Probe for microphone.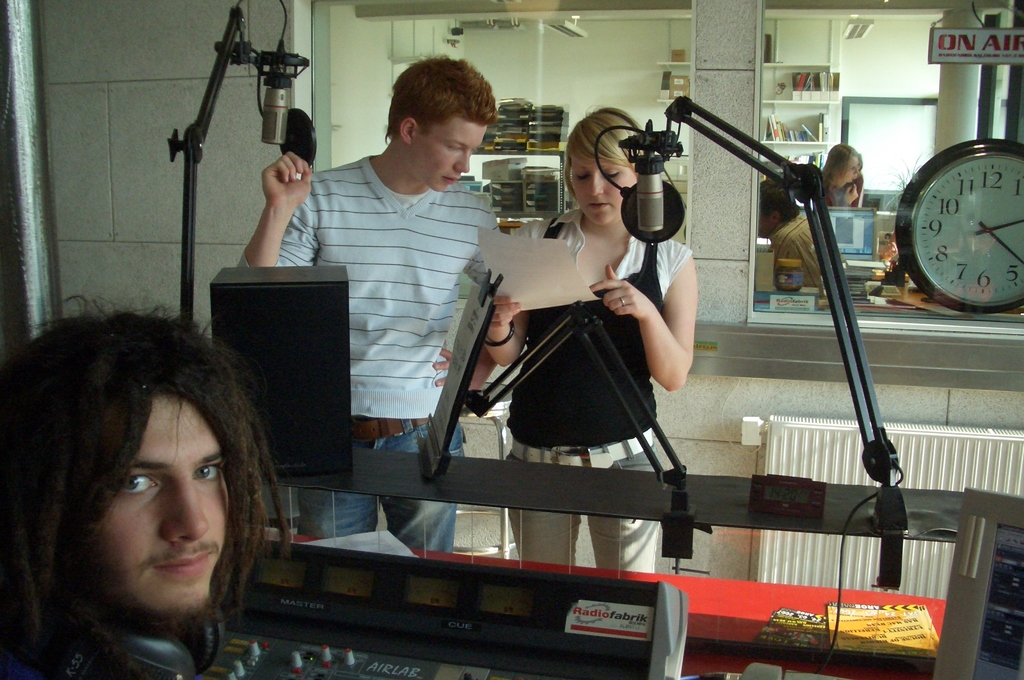
Probe result: rect(620, 181, 687, 244).
